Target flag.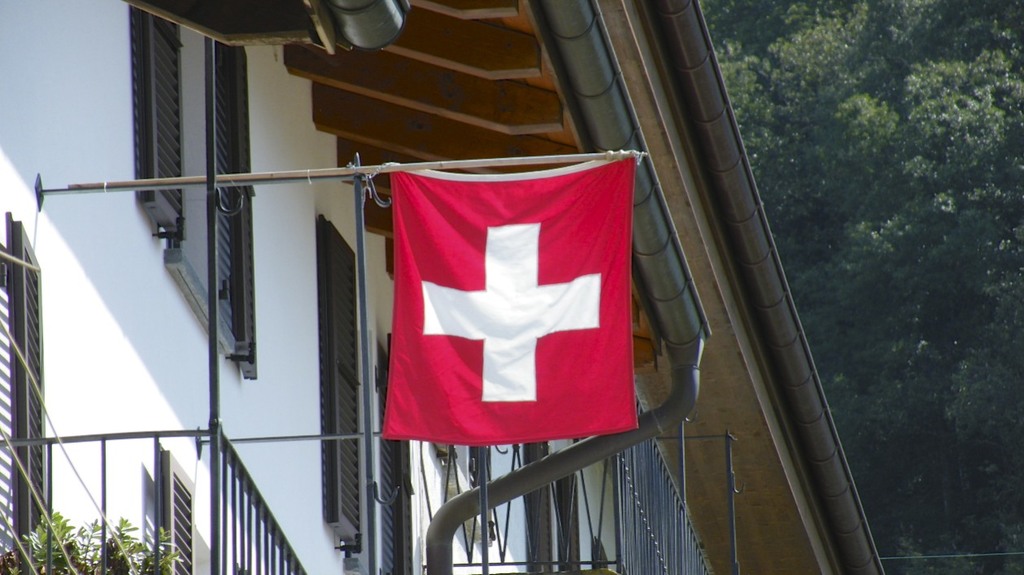
Target region: detection(375, 151, 618, 457).
